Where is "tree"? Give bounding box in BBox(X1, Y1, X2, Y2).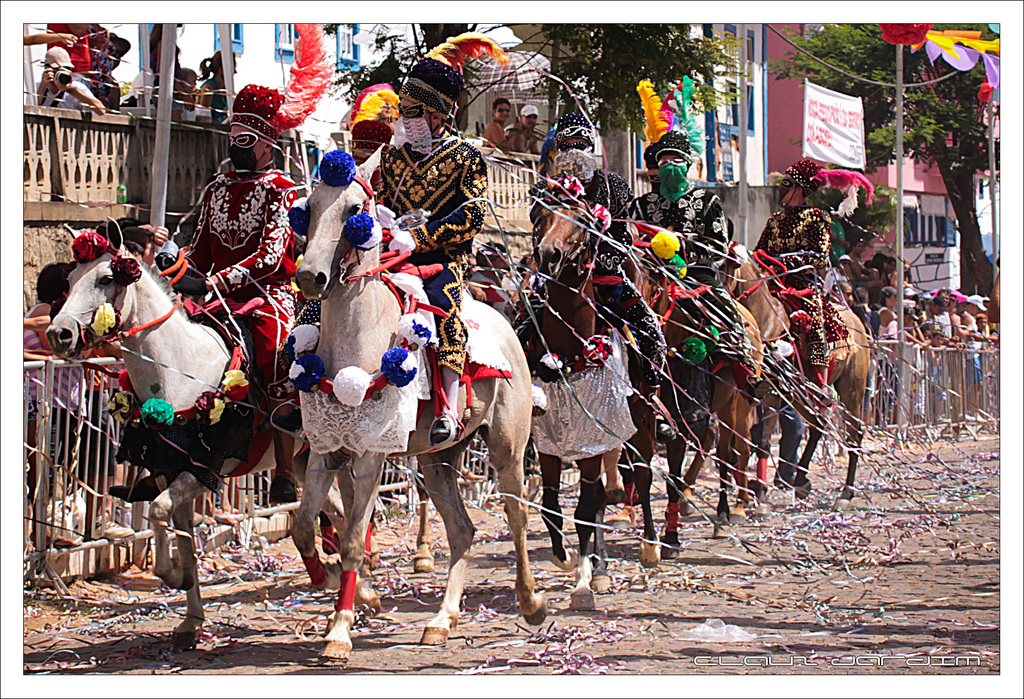
BBox(534, 17, 769, 134).
